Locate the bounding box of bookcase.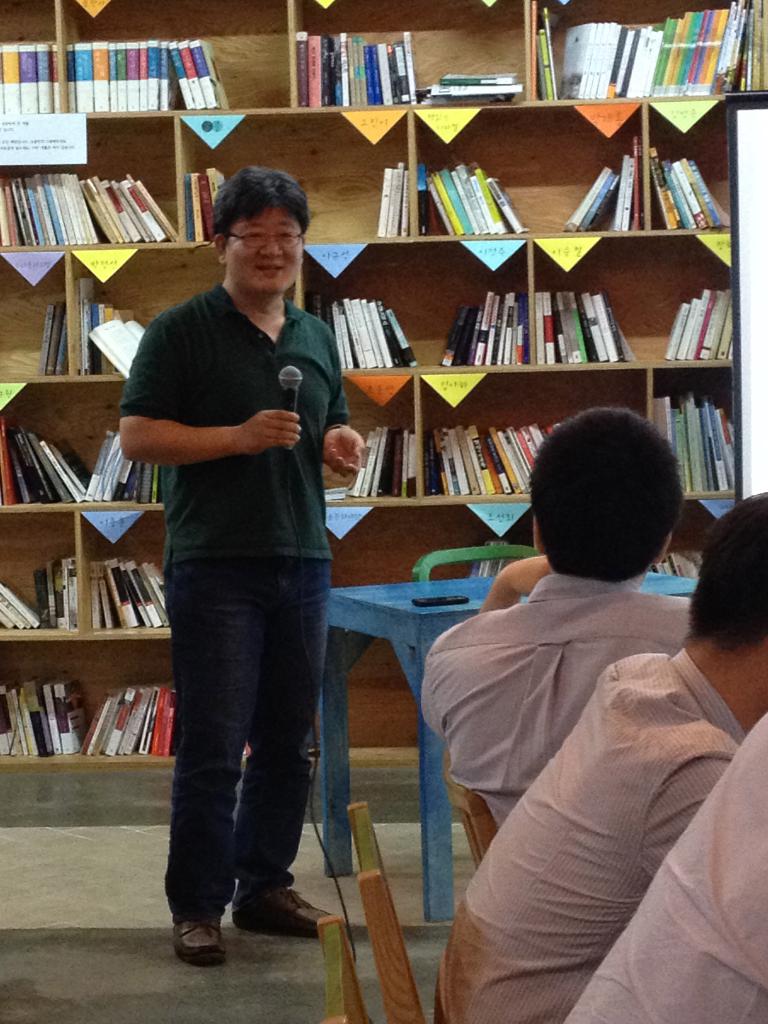
Bounding box: [x1=288, y1=106, x2=696, y2=607].
